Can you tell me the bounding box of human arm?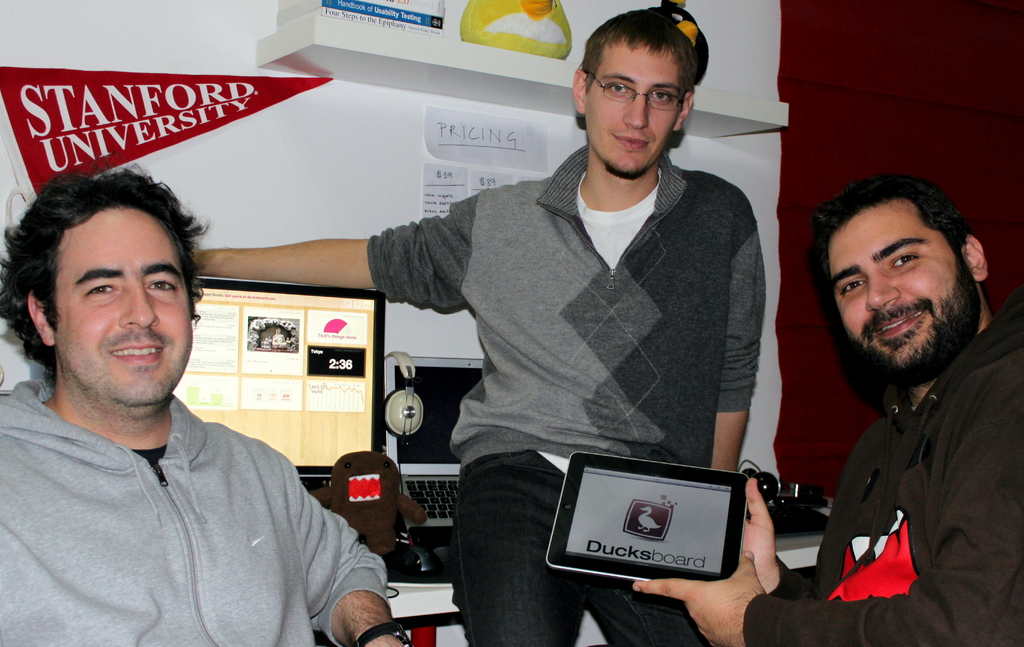
<region>187, 188, 481, 312</region>.
